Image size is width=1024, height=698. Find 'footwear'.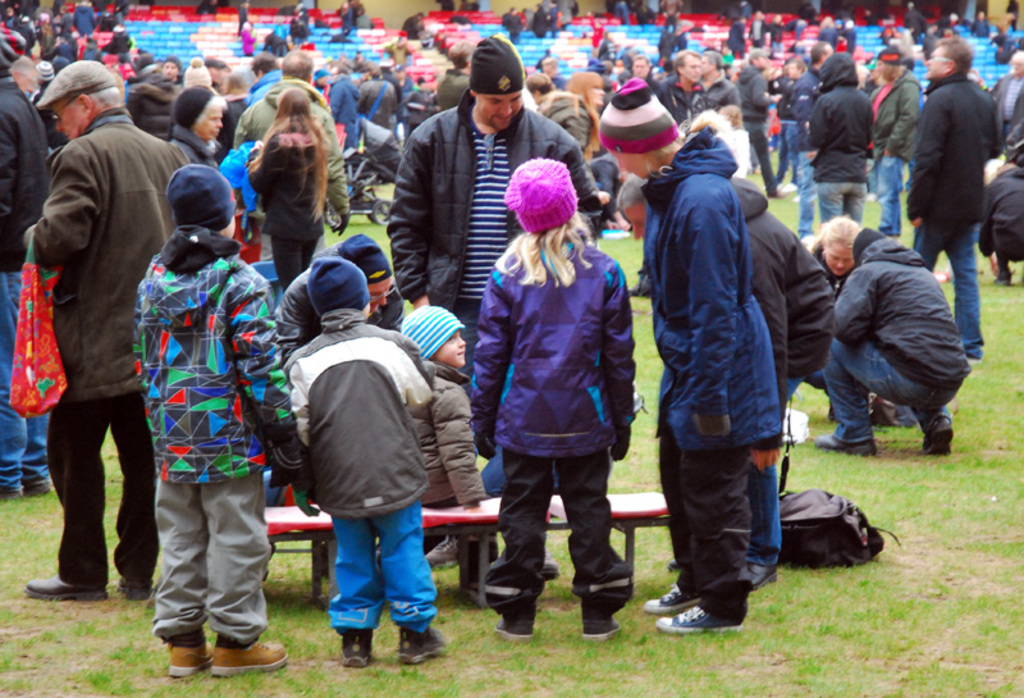
select_region(580, 606, 627, 645).
